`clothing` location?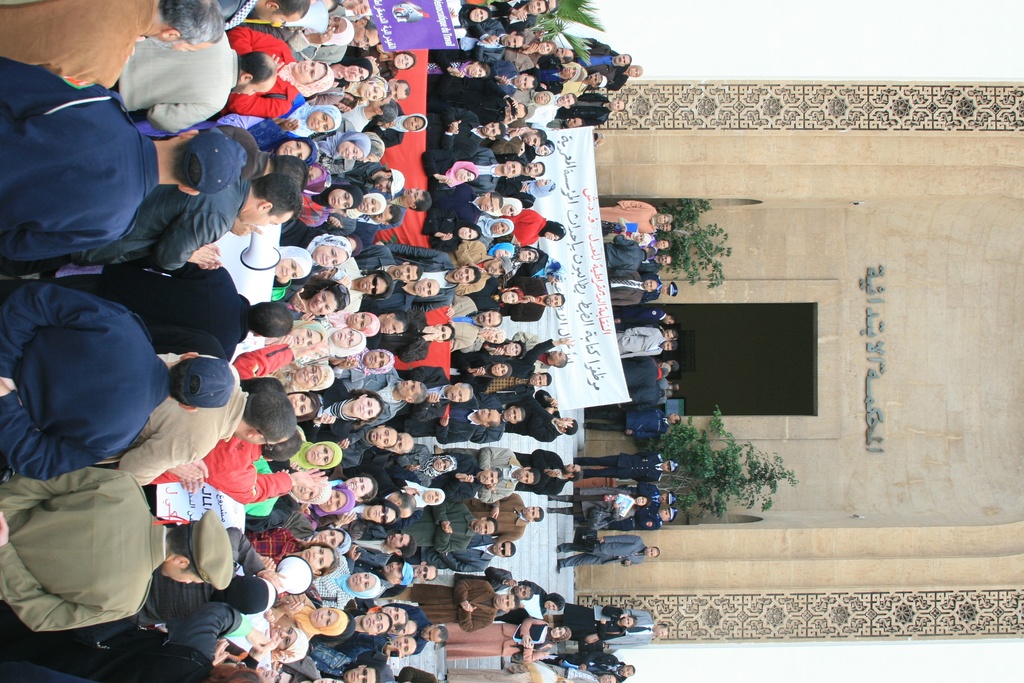
left=398, top=242, right=453, bottom=304
